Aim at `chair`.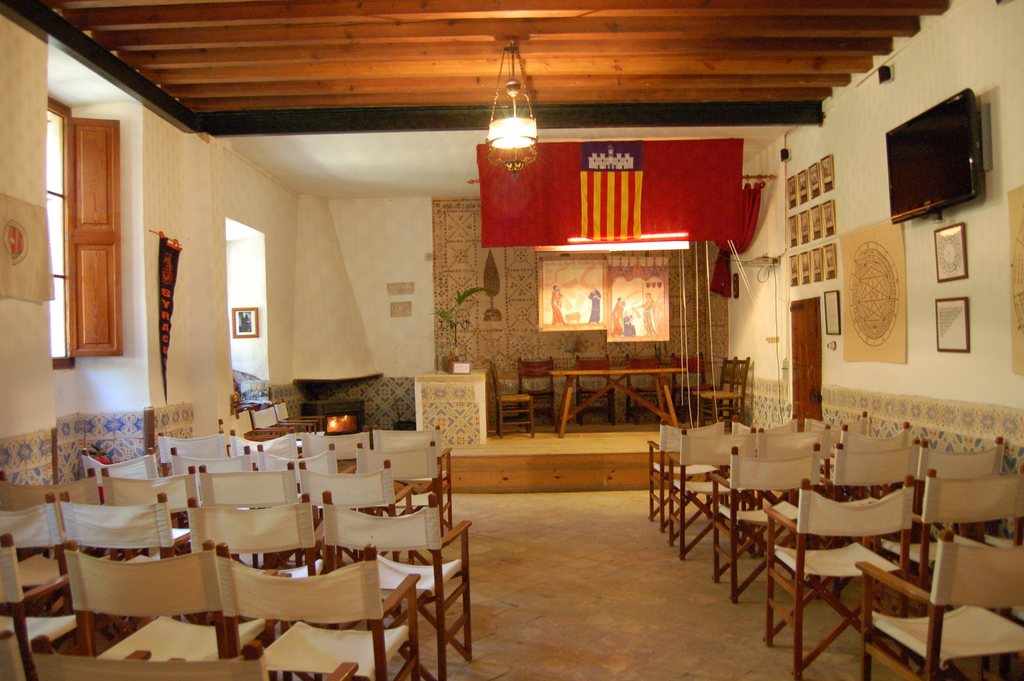
Aimed at <region>157, 429, 227, 478</region>.
